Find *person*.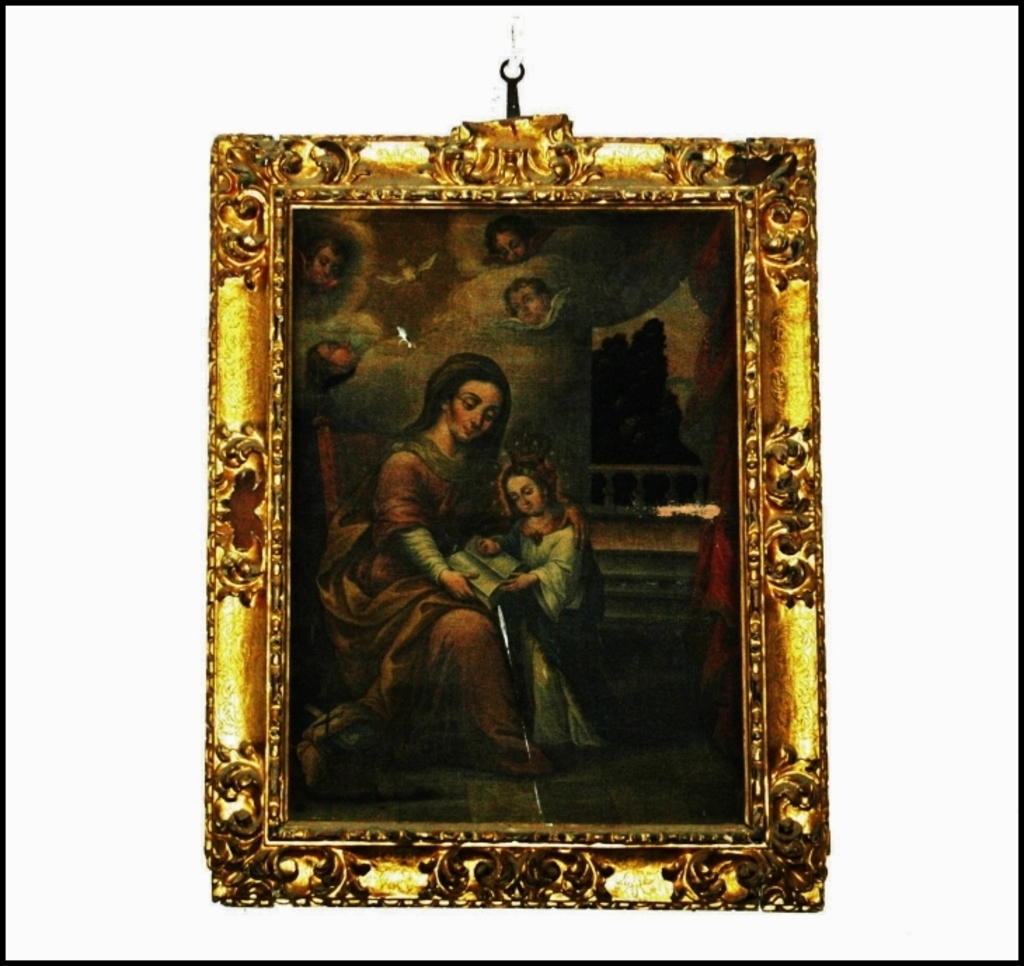
<region>293, 356, 593, 795</region>.
